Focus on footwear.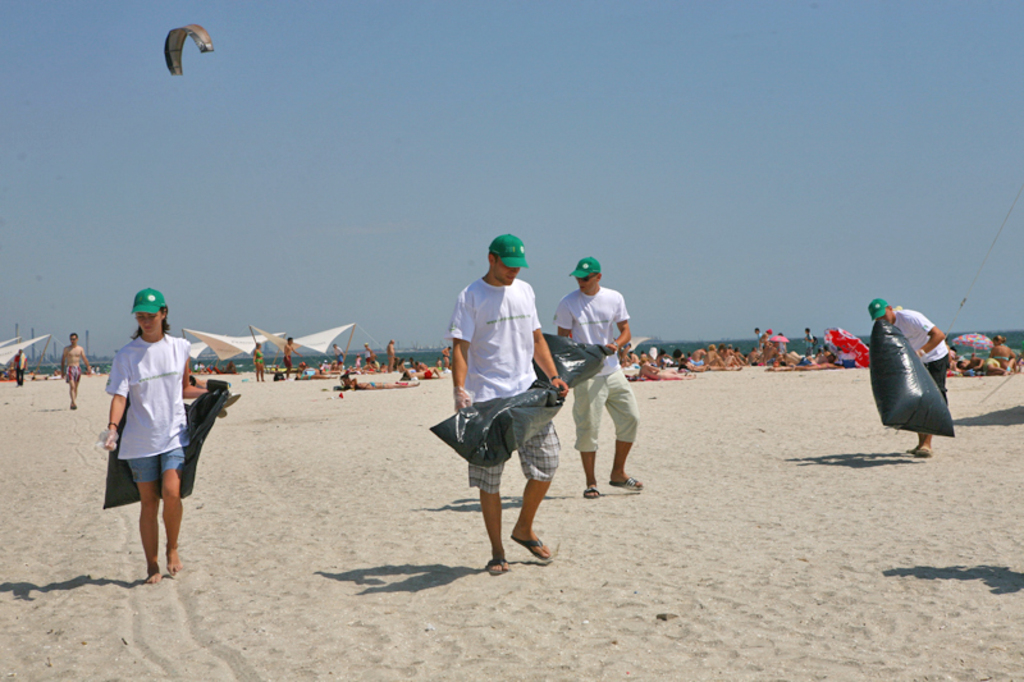
Focused at 68 403 79 409.
